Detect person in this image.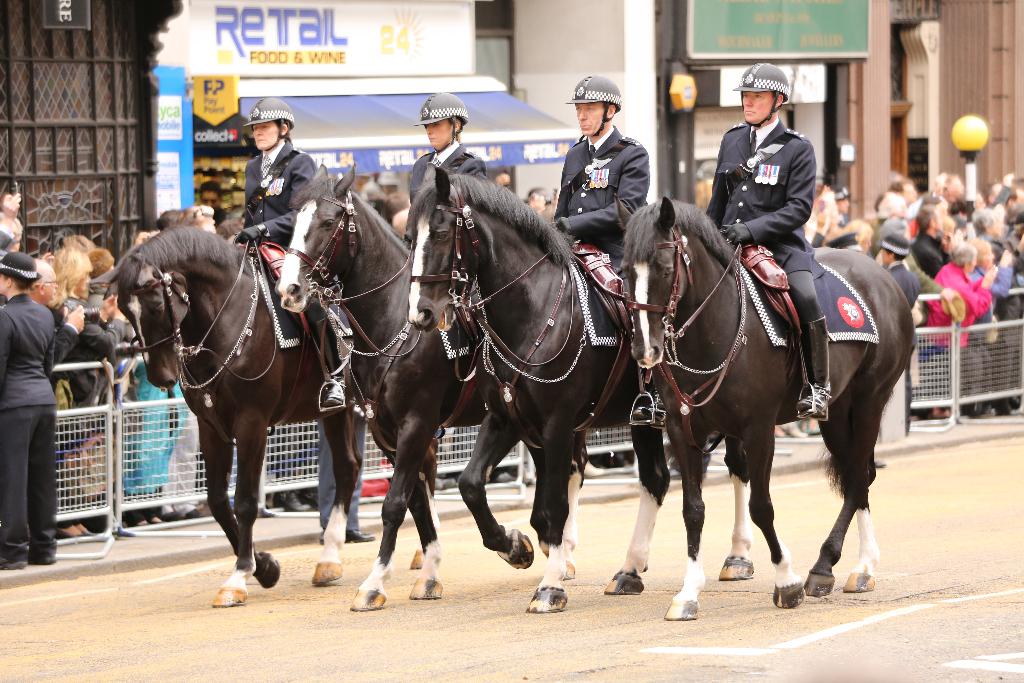
Detection: Rect(1004, 168, 1023, 225).
